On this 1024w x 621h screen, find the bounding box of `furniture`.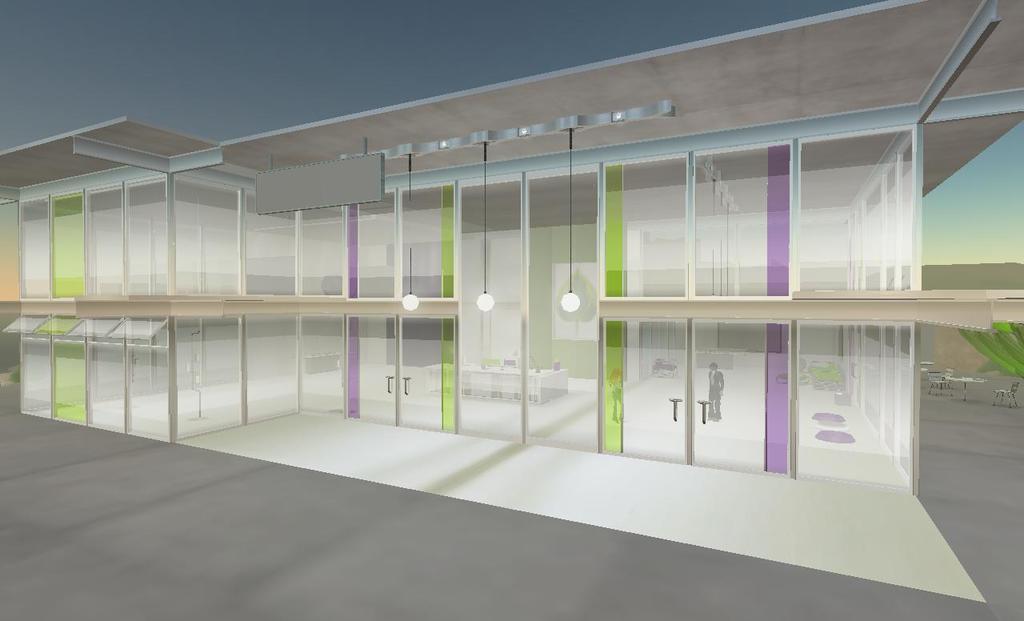
Bounding box: 927, 370, 954, 395.
